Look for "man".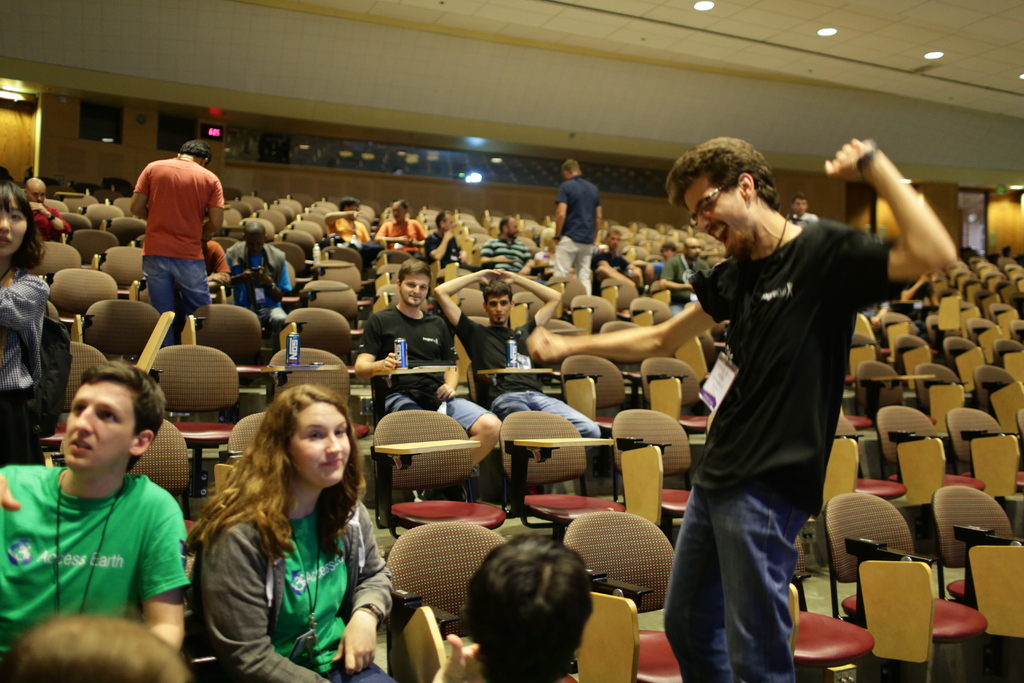
Found: crop(120, 135, 226, 329).
